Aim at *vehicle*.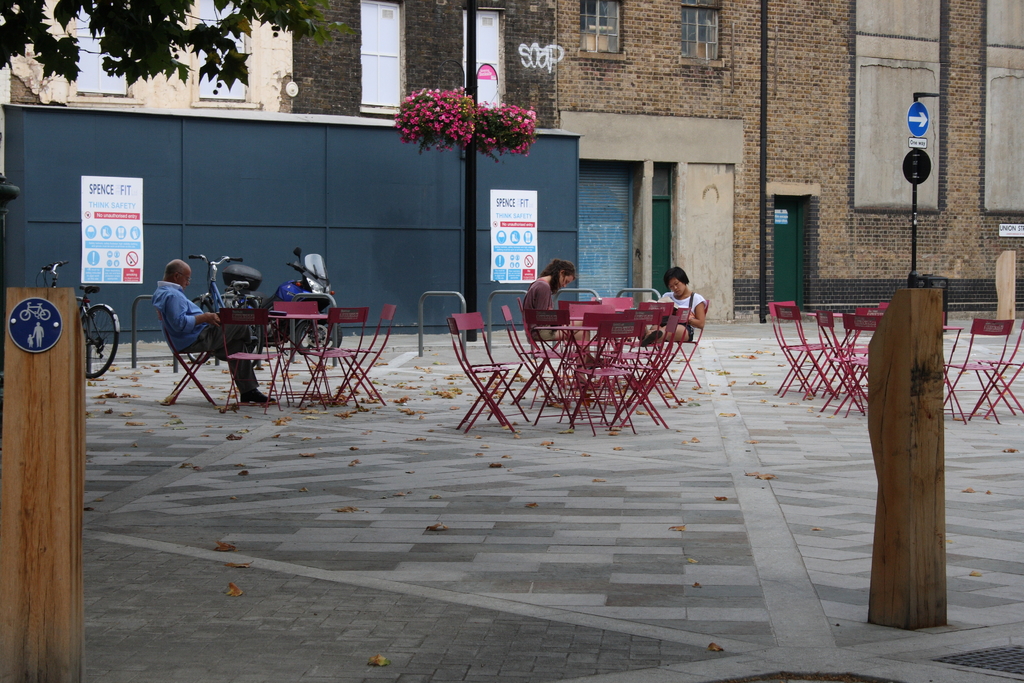
Aimed at x1=186 y1=249 x2=264 y2=366.
